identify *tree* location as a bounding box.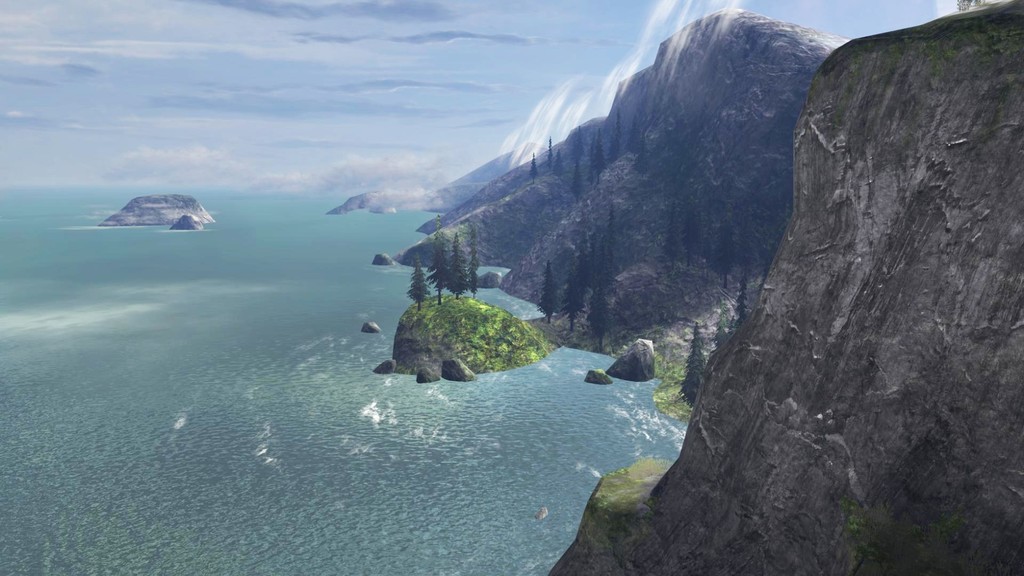
[602, 206, 620, 273].
